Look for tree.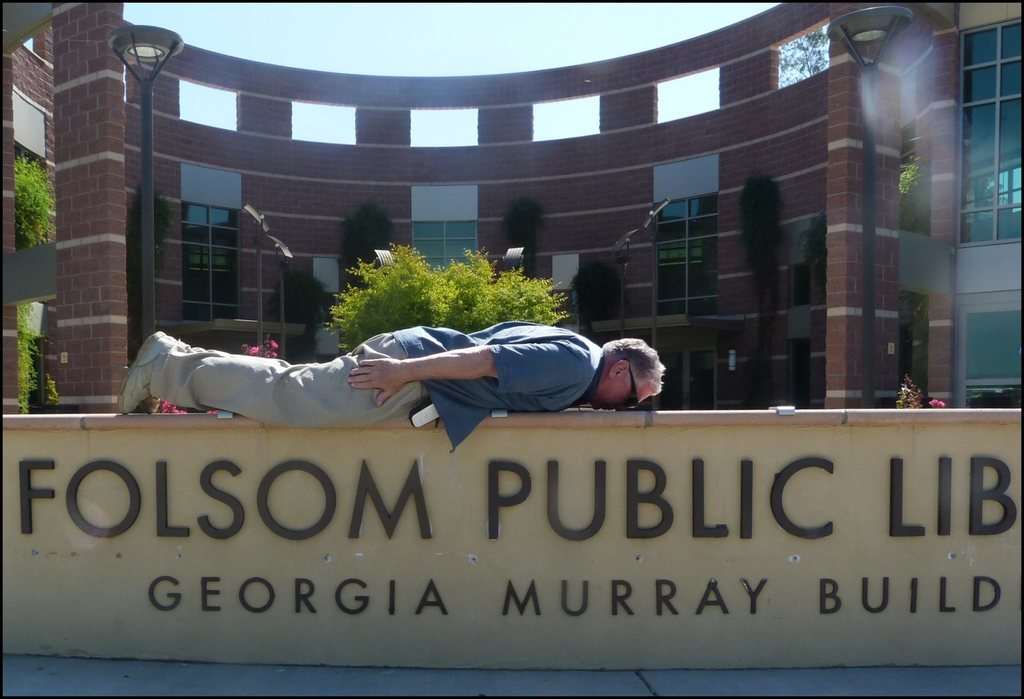
Found: crop(0, 160, 70, 396).
